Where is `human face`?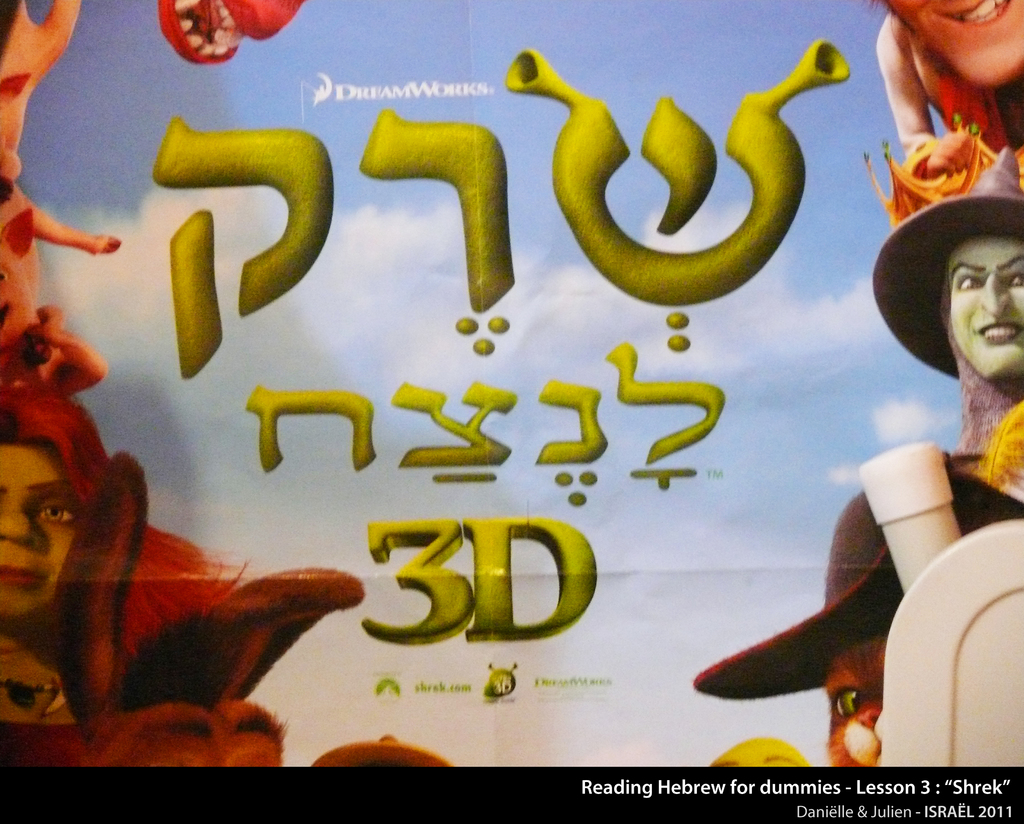
l=0, t=448, r=77, b=622.
